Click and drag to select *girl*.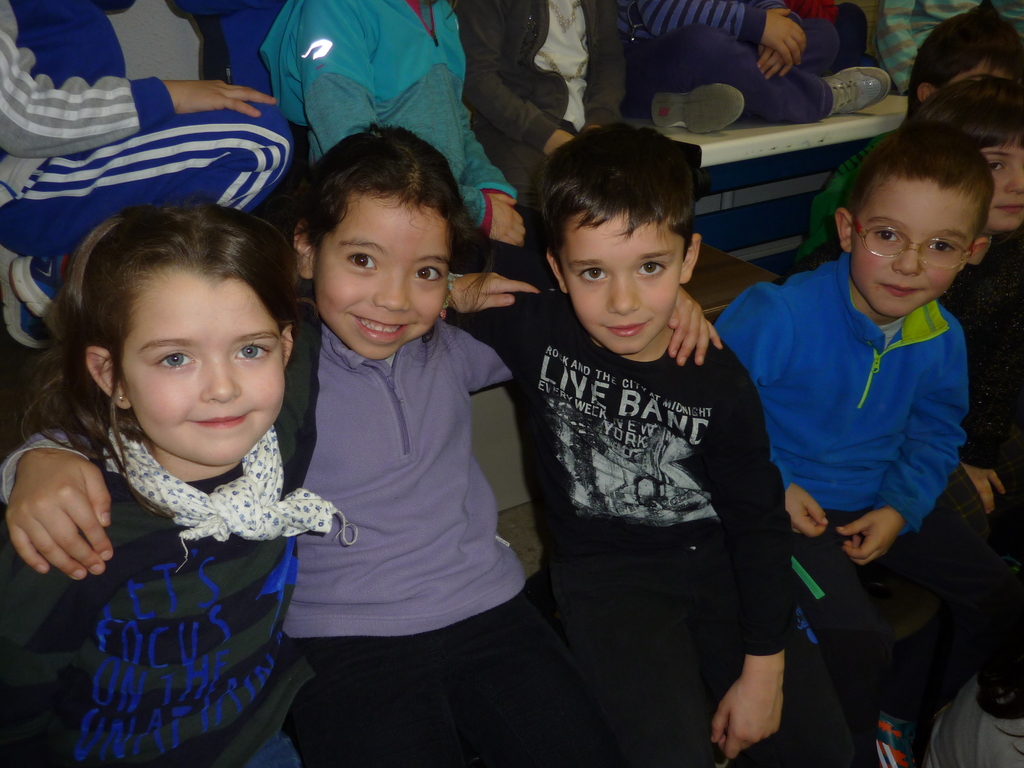
Selection: pyautogui.locateOnScreen(287, 125, 720, 767).
